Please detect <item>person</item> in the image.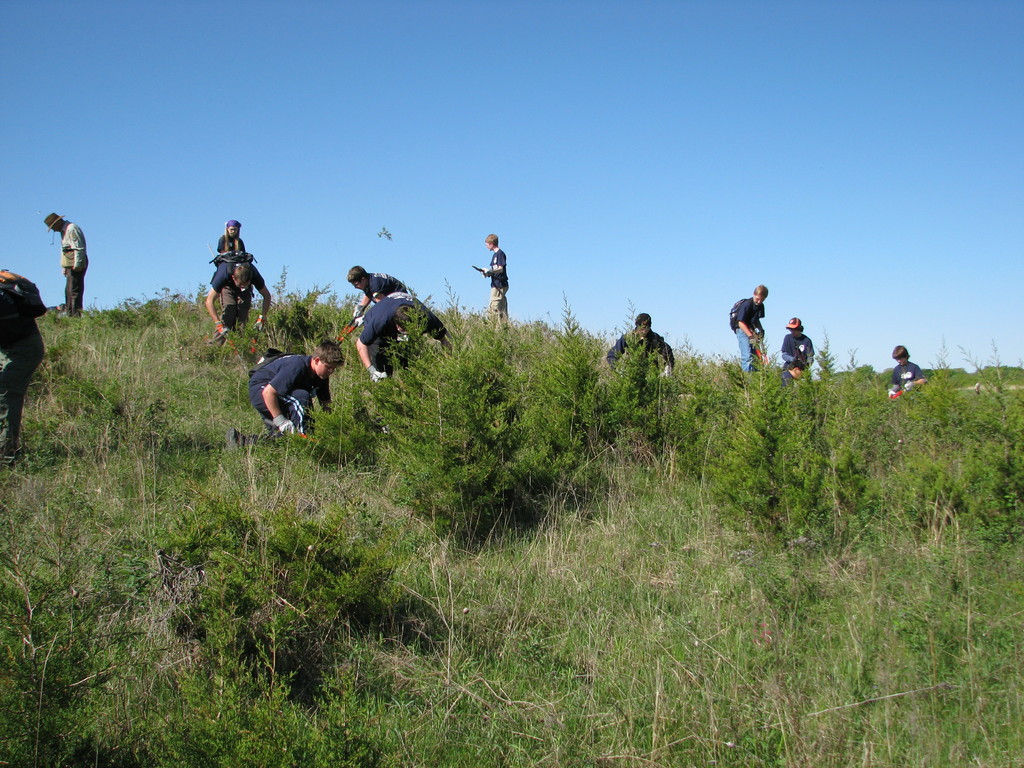
{"x1": 42, "y1": 211, "x2": 89, "y2": 324}.
